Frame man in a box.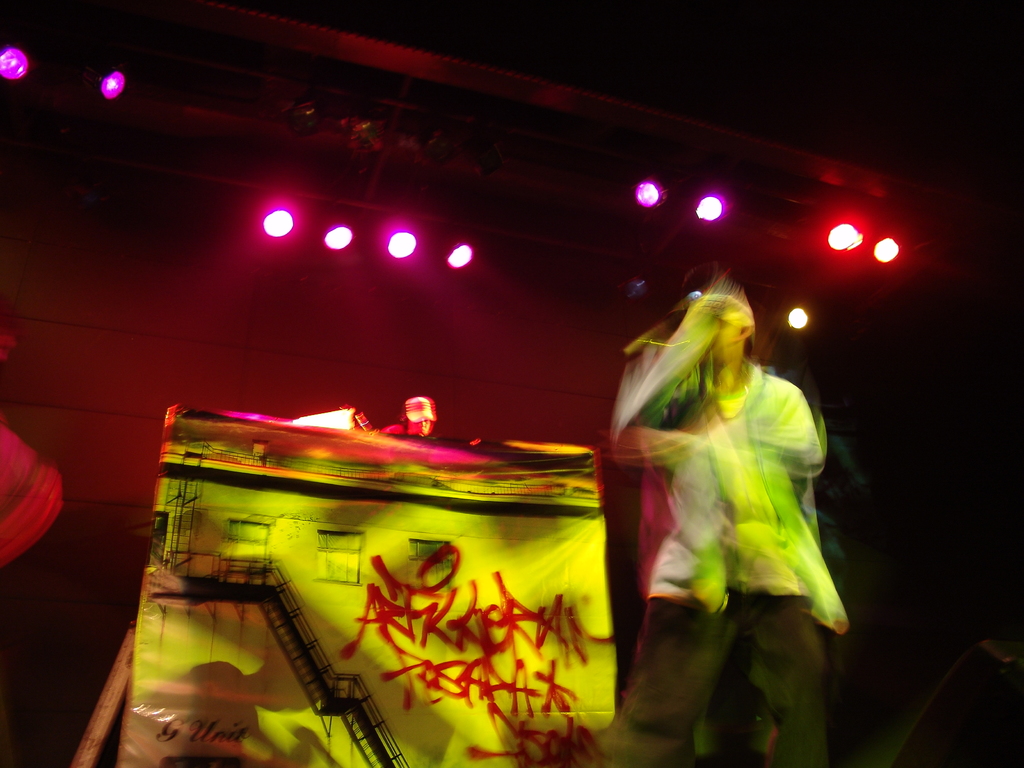
602:283:863:733.
